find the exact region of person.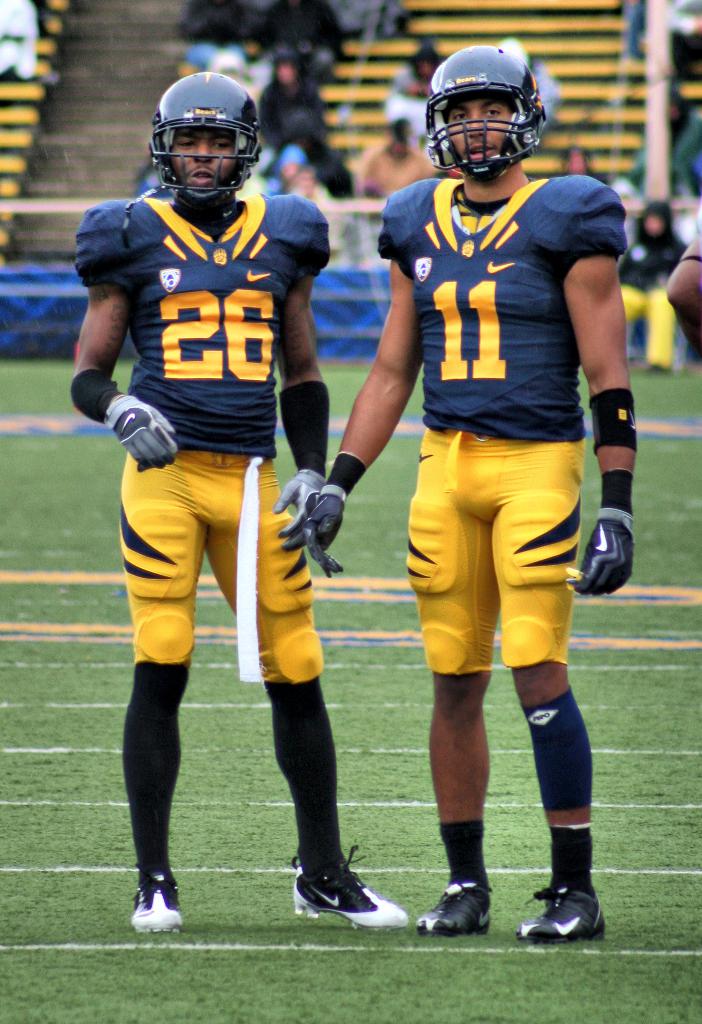
Exact region: [266,43,347,211].
